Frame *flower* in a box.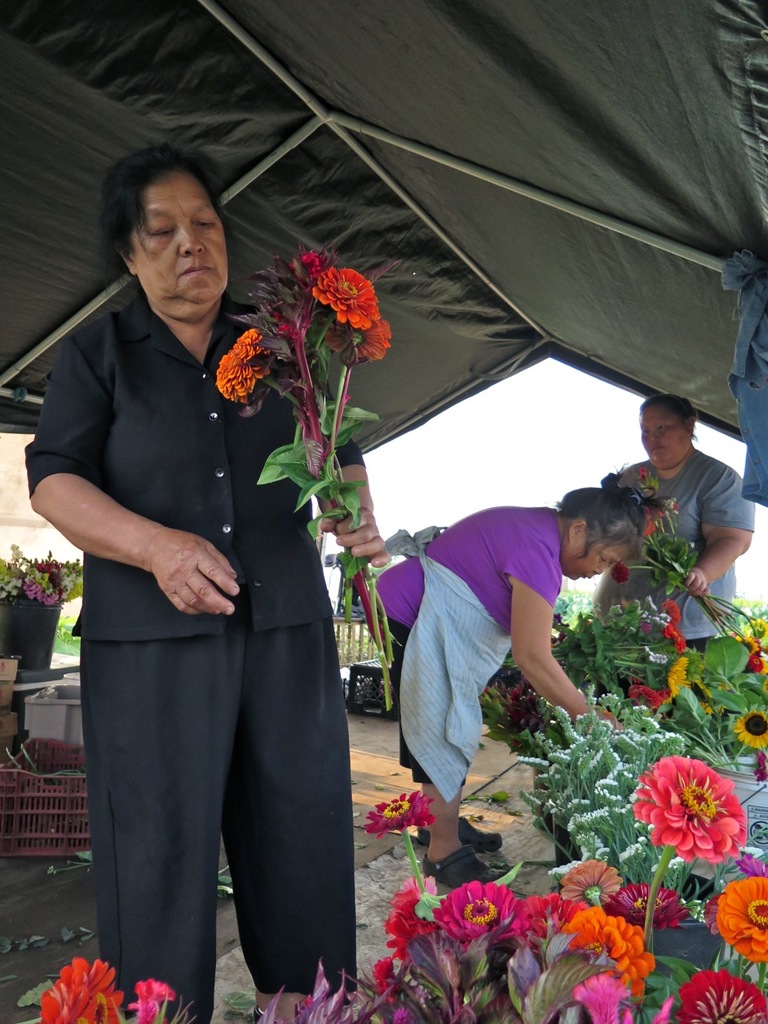
[x1=363, y1=790, x2=434, y2=838].
